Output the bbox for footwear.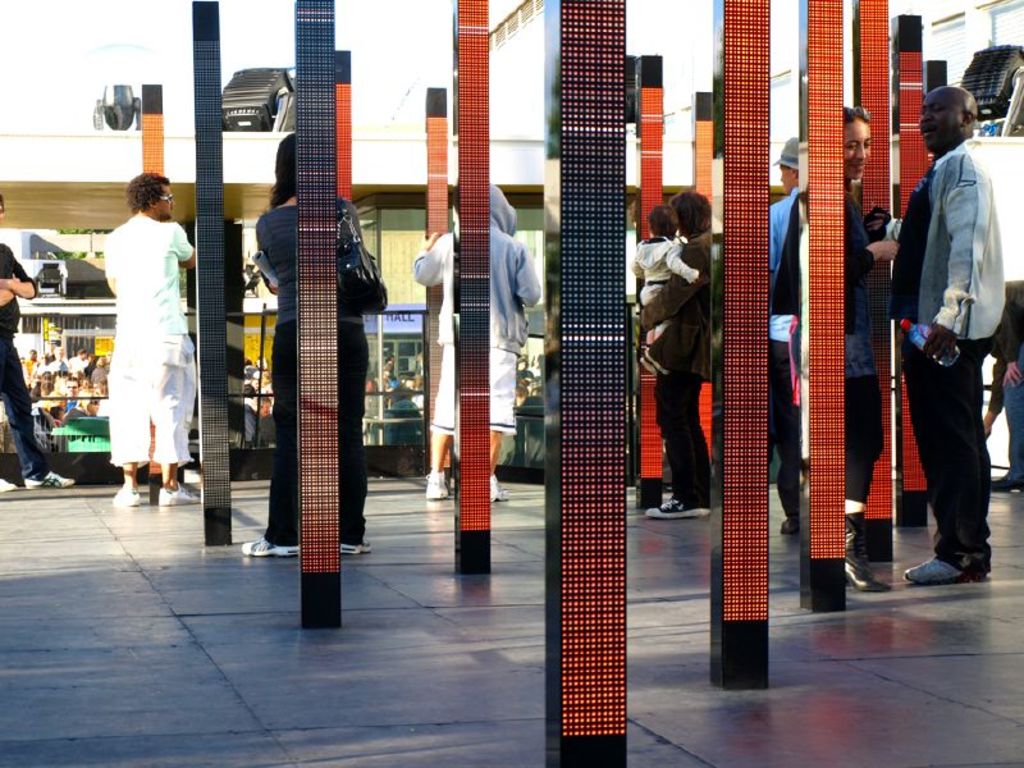
box(842, 513, 890, 590).
